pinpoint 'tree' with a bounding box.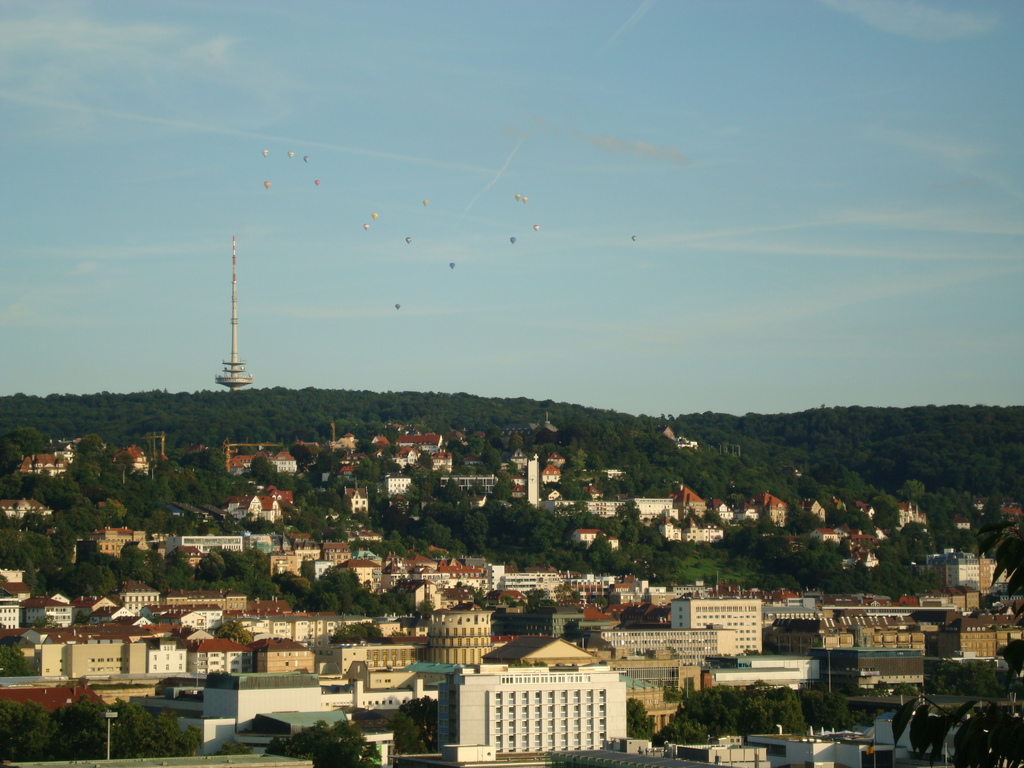
BBox(260, 719, 386, 767).
